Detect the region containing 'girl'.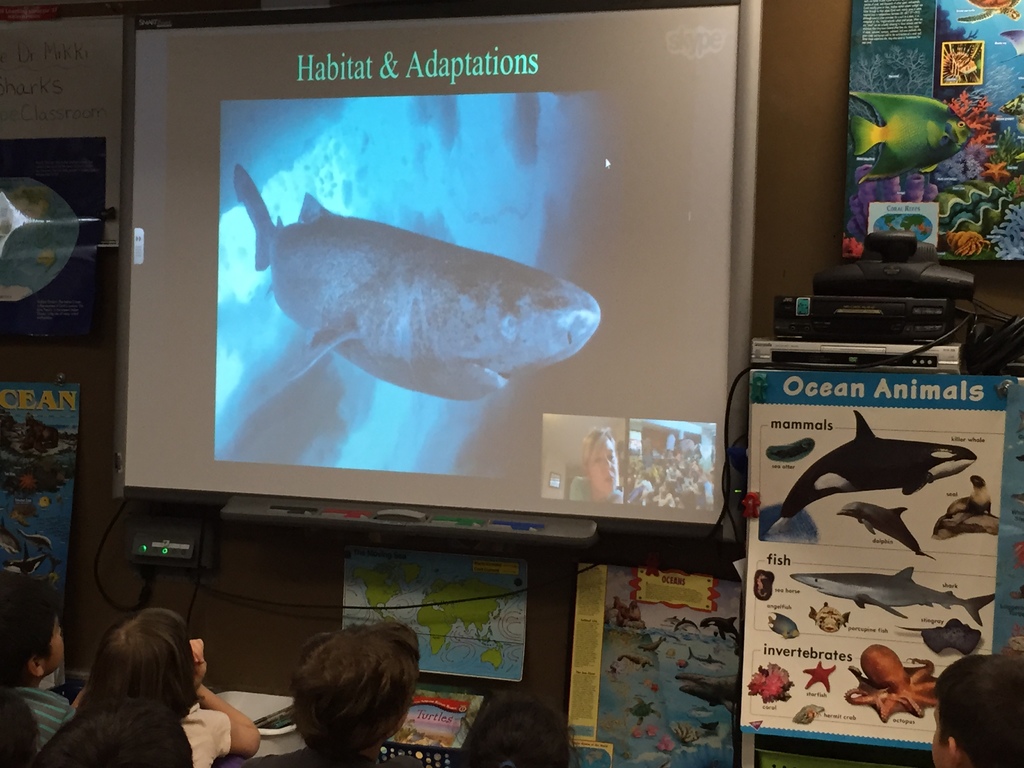
[x1=72, y1=607, x2=259, y2=767].
